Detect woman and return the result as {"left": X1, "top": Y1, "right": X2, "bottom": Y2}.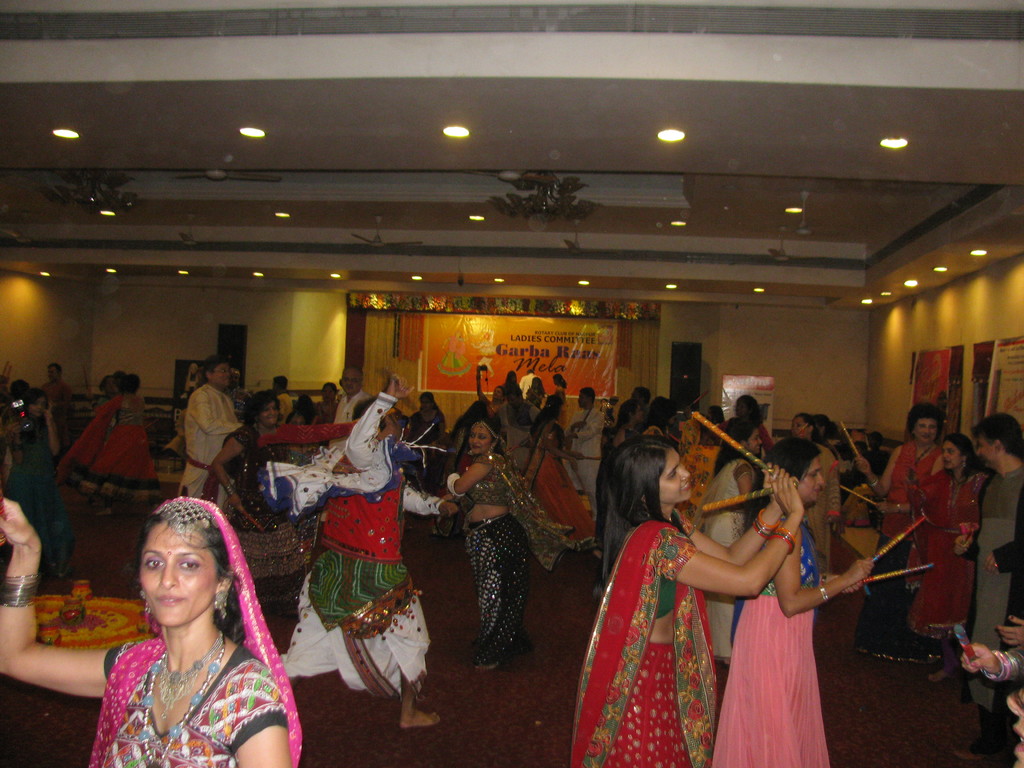
{"left": 787, "top": 410, "right": 839, "bottom": 572}.
